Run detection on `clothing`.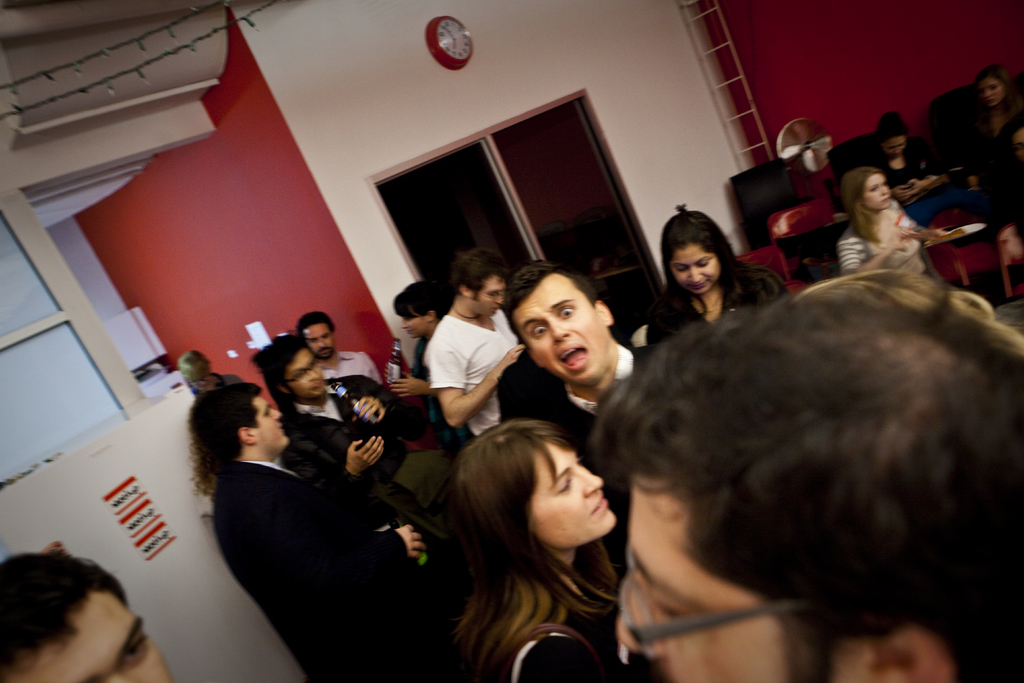
Result: (872, 136, 961, 226).
